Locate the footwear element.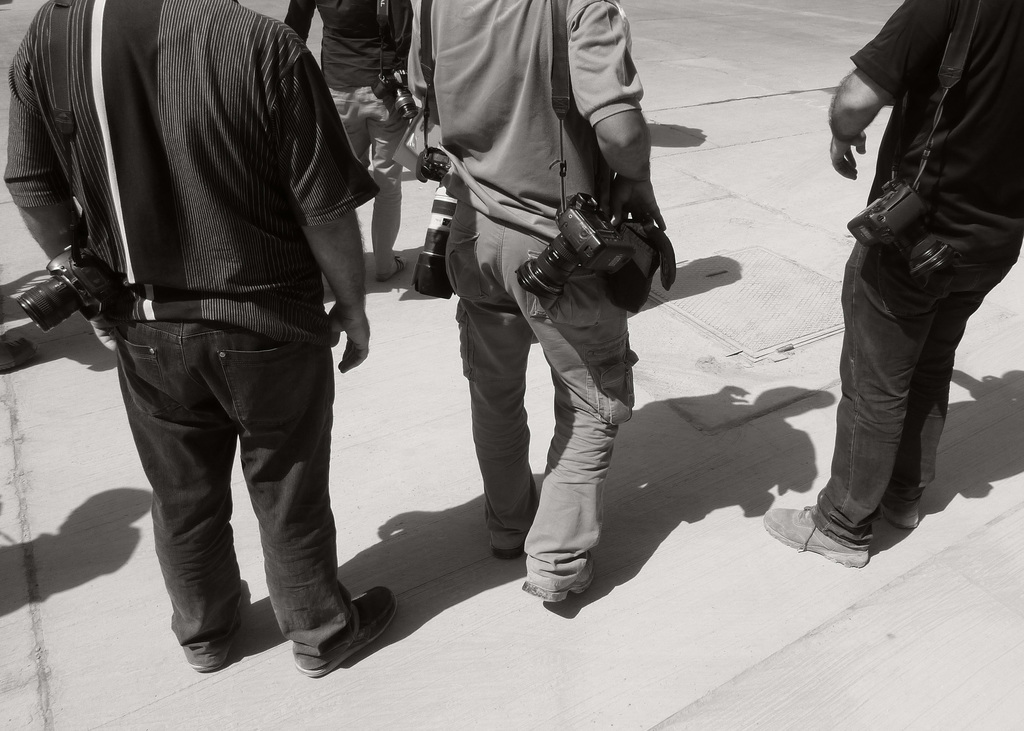
Element bbox: (left=282, top=586, right=392, bottom=675).
